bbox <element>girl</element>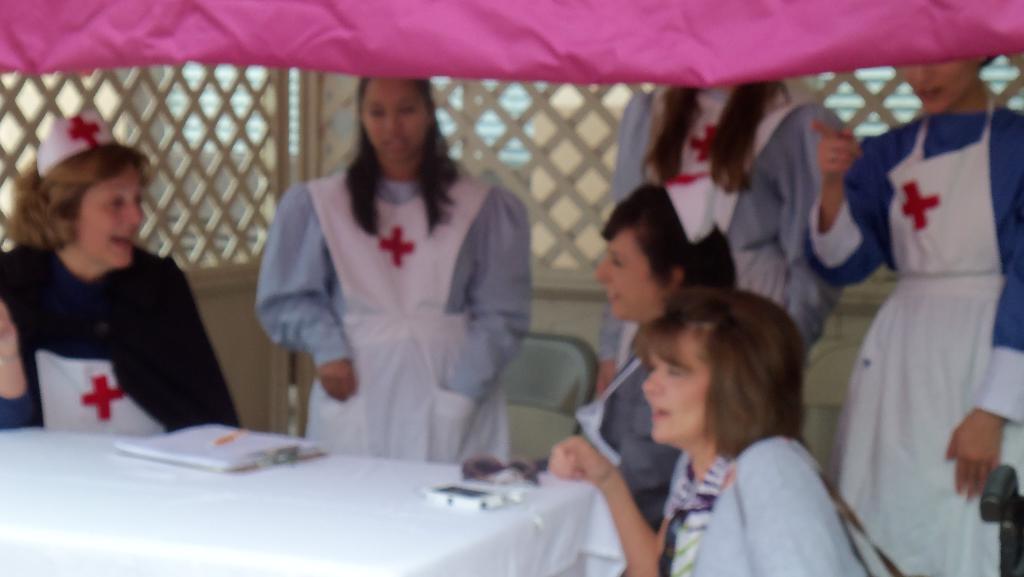
pyautogui.locateOnScreen(578, 173, 742, 535)
